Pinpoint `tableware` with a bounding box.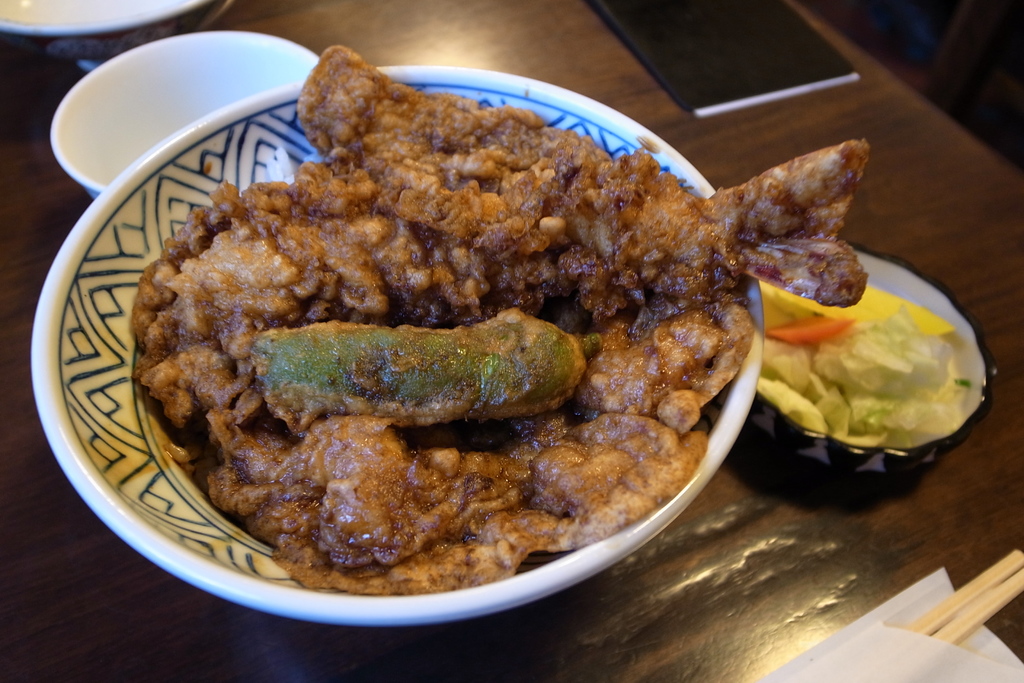
x1=29 y1=63 x2=767 y2=629.
